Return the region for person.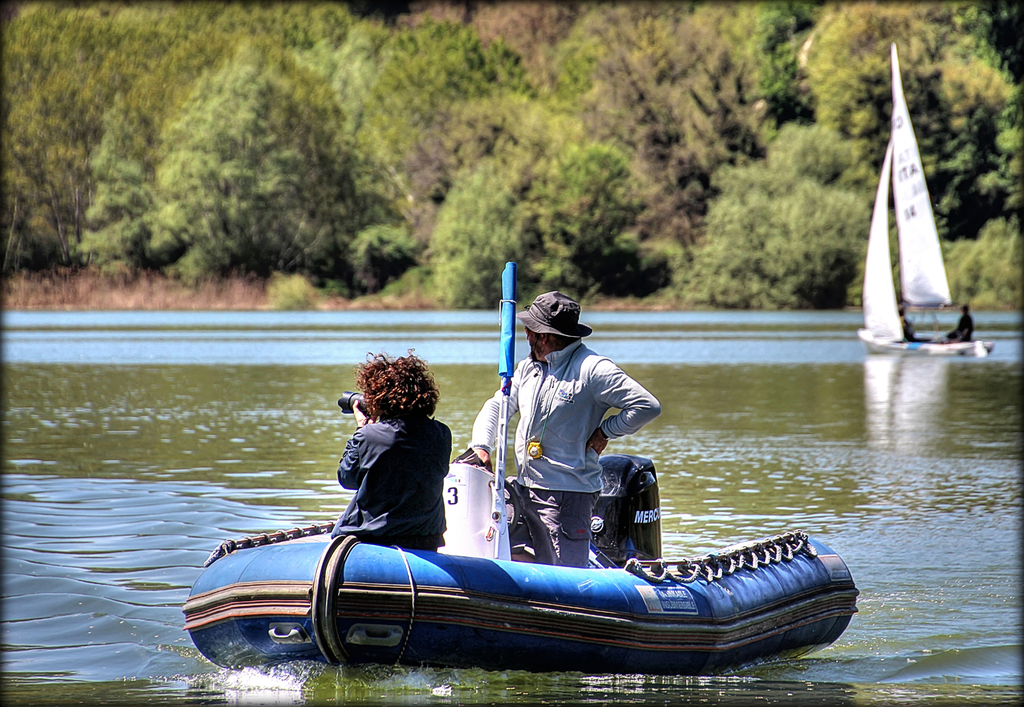
<region>334, 344, 452, 553</region>.
